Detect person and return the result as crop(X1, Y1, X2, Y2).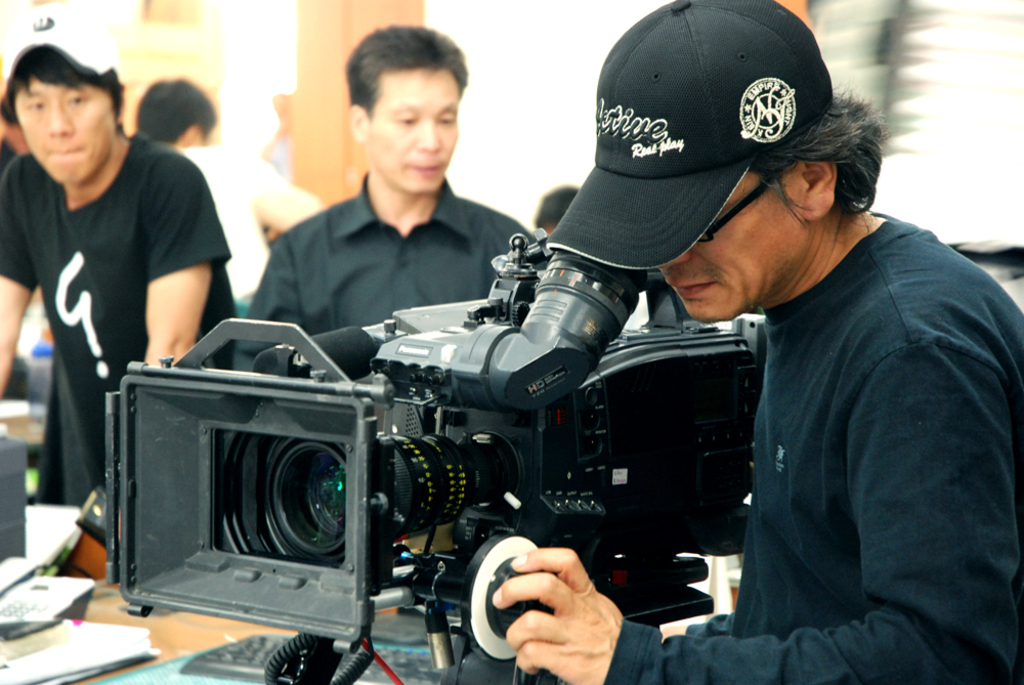
crop(493, 0, 1023, 684).
